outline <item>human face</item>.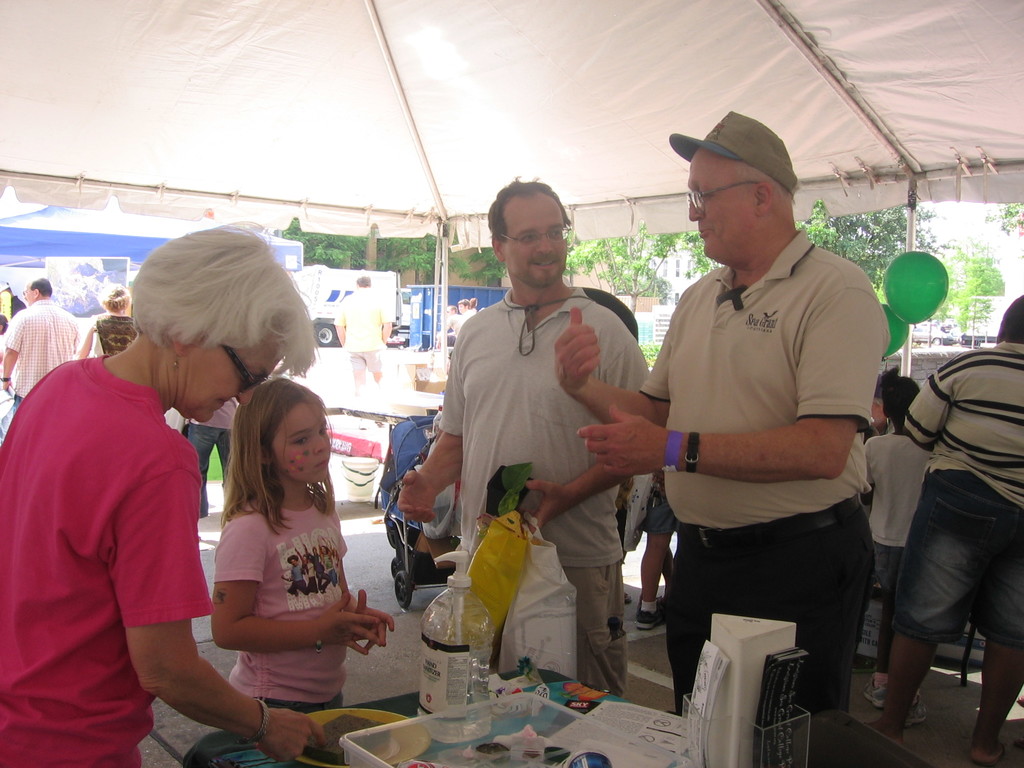
Outline: select_region(509, 200, 568, 291).
